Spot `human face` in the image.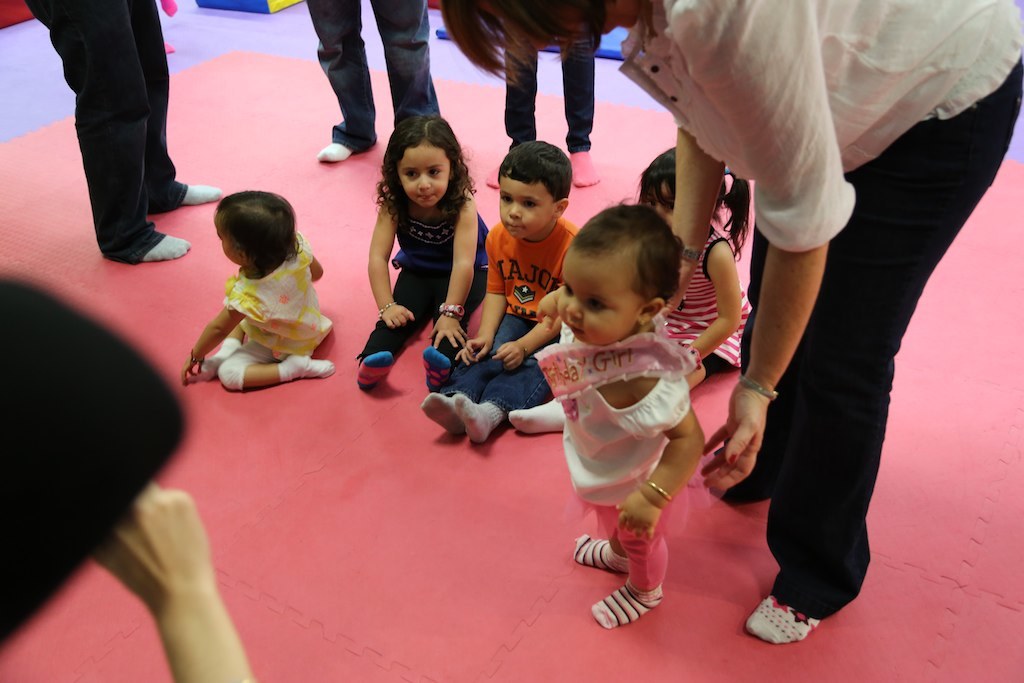
`human face` found at region(497, 171, 551, 241).
